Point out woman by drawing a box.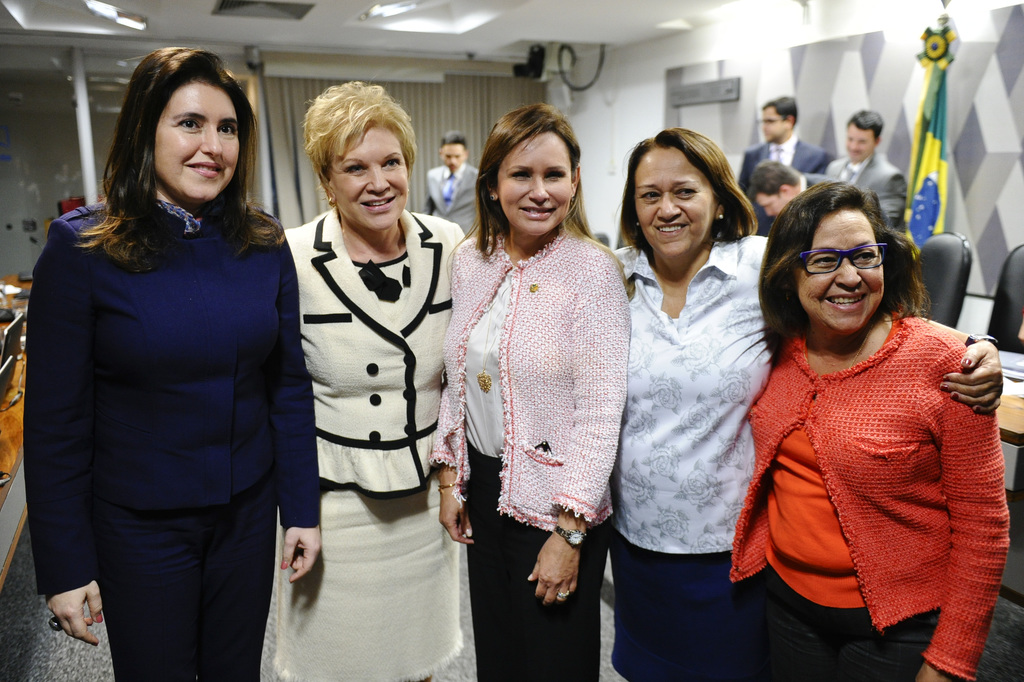
[275,72,472,681].
